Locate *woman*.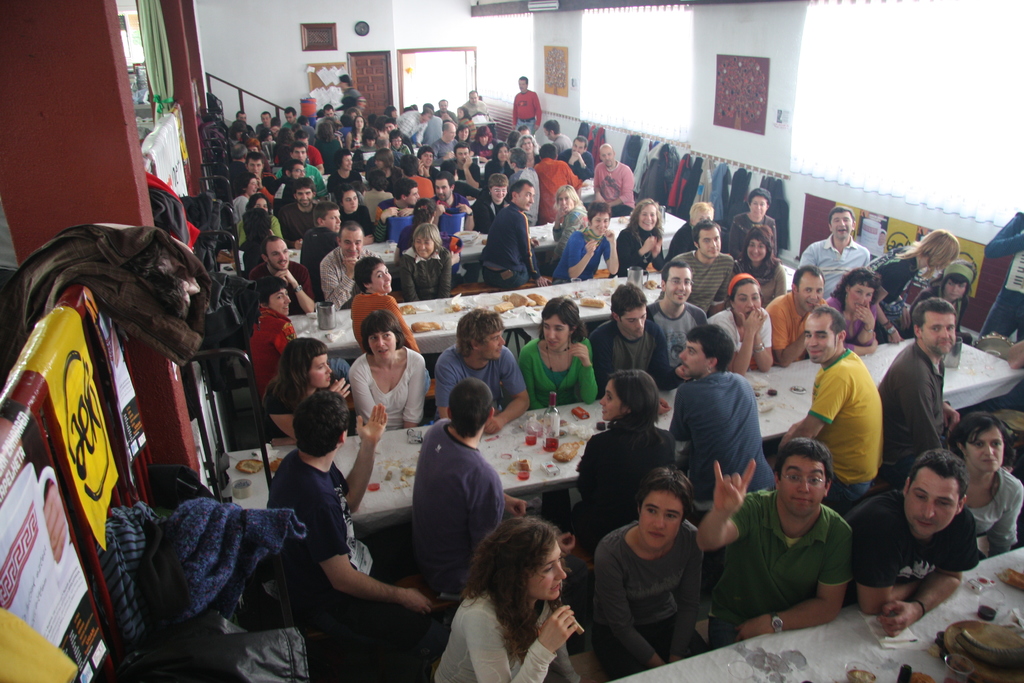
Bounding box: {"x1": 614, "y1": 199, "x2": 662, "y2": 259}.
